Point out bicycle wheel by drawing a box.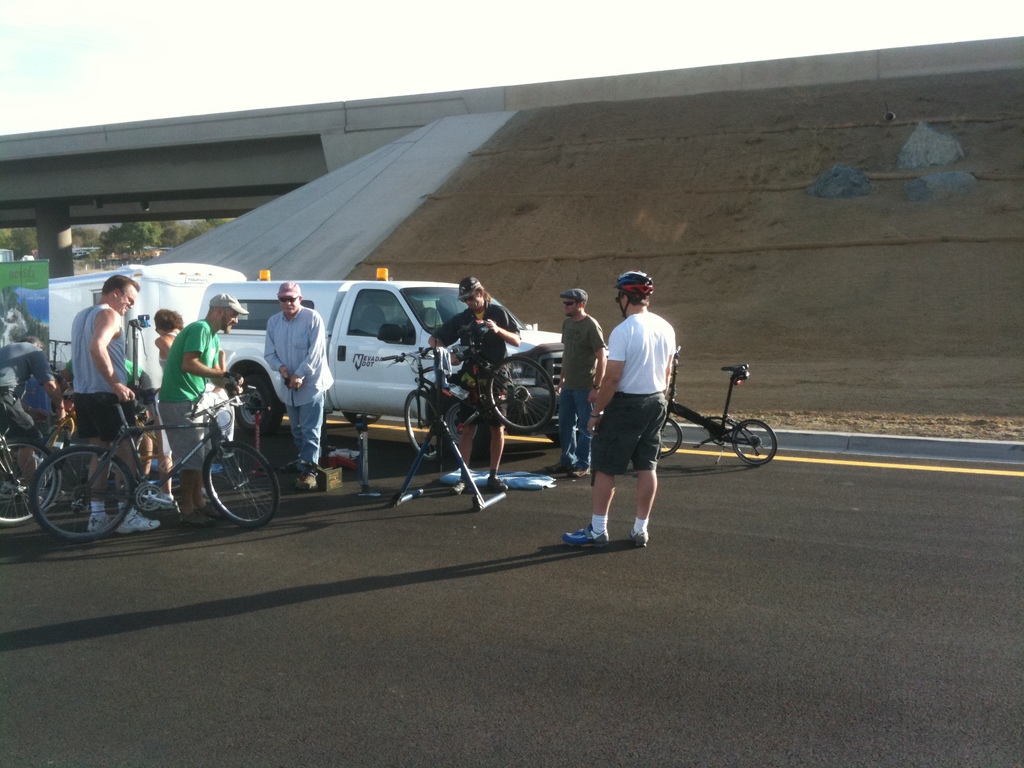
select_region(732, 418, 777, 461).
